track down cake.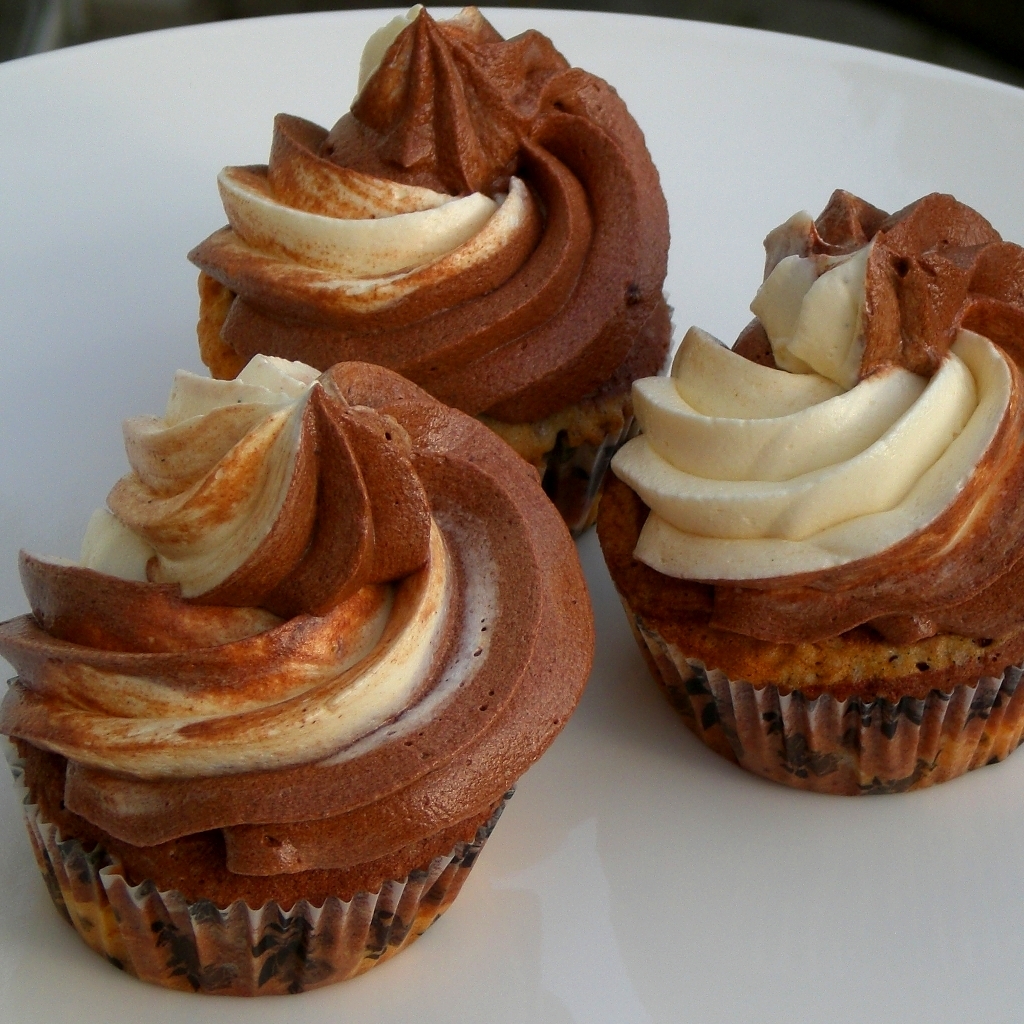
Tracked to Rect(189, 4, 671, 533).
